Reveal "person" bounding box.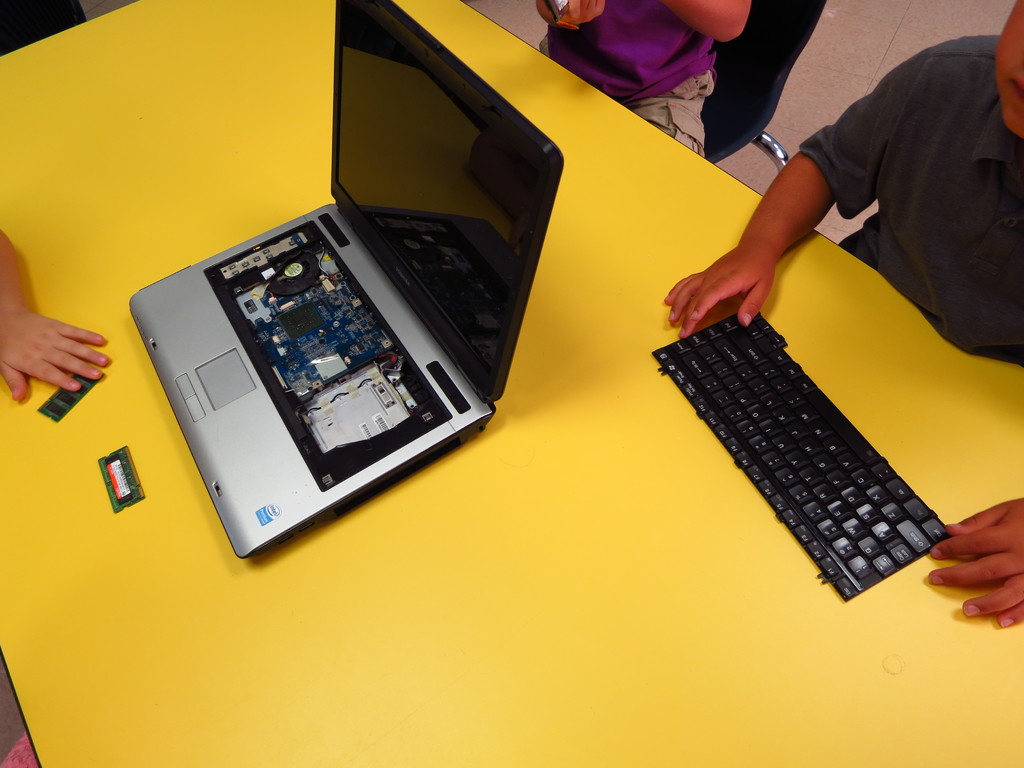
Revealed: box=[531, 0, 758, 157].
